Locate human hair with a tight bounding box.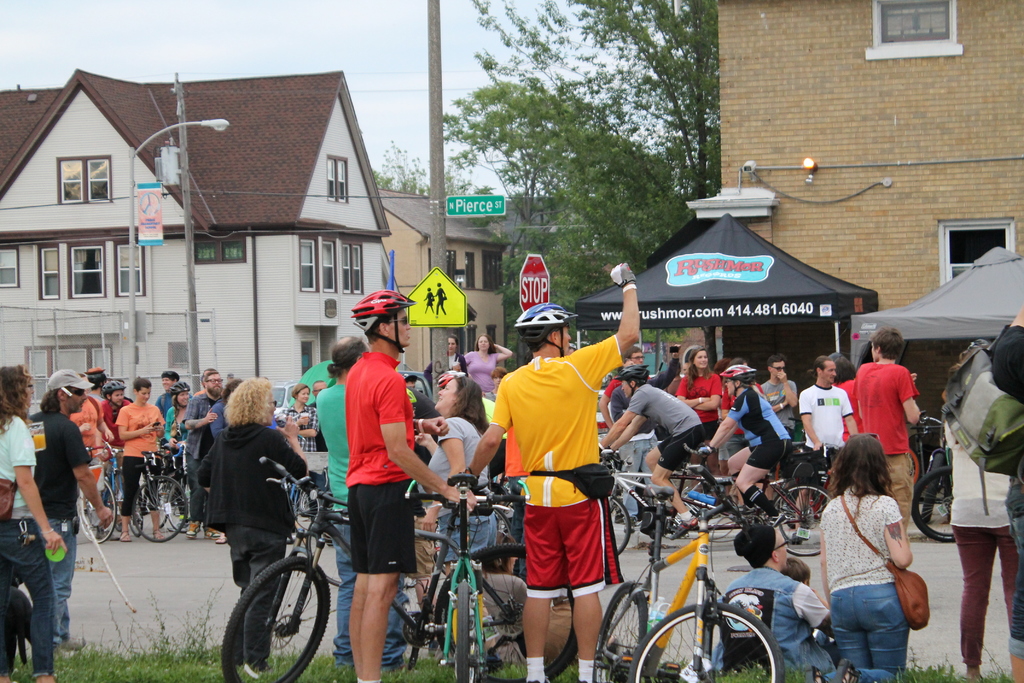
l=711, t=357, r=727, b=379.
